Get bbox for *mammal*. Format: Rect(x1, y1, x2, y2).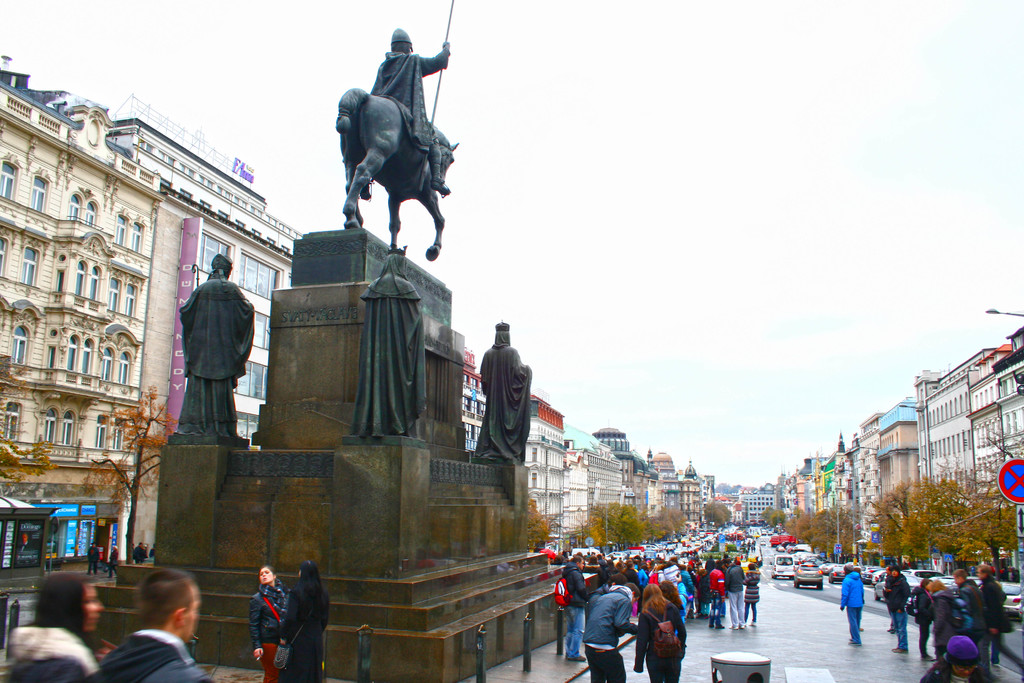
Rect(88, 546, 100, 564).
